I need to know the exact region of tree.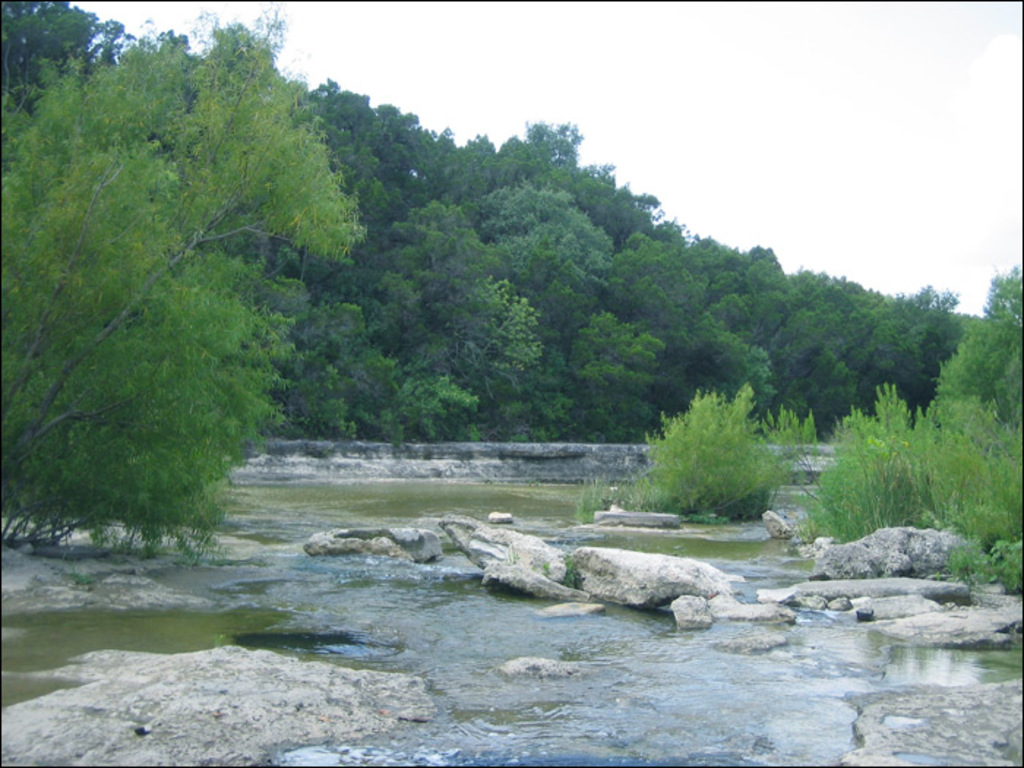
Region: [left=936, top=269, right=1023, bottom=421].
